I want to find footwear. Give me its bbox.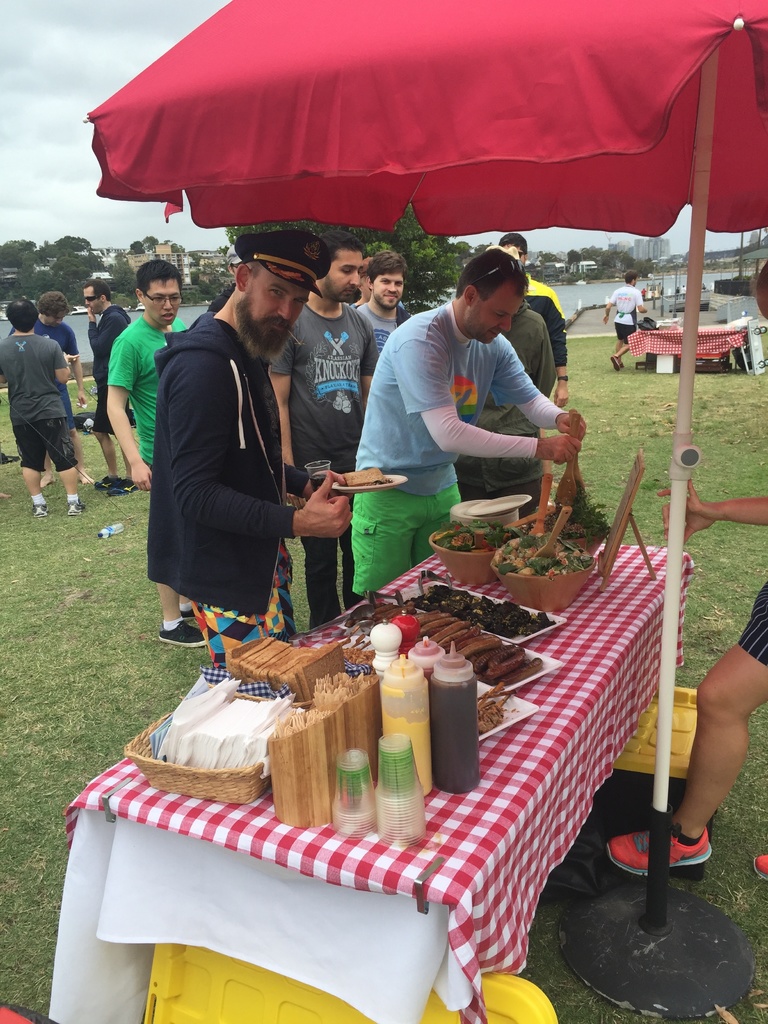
95 476 116 493.
